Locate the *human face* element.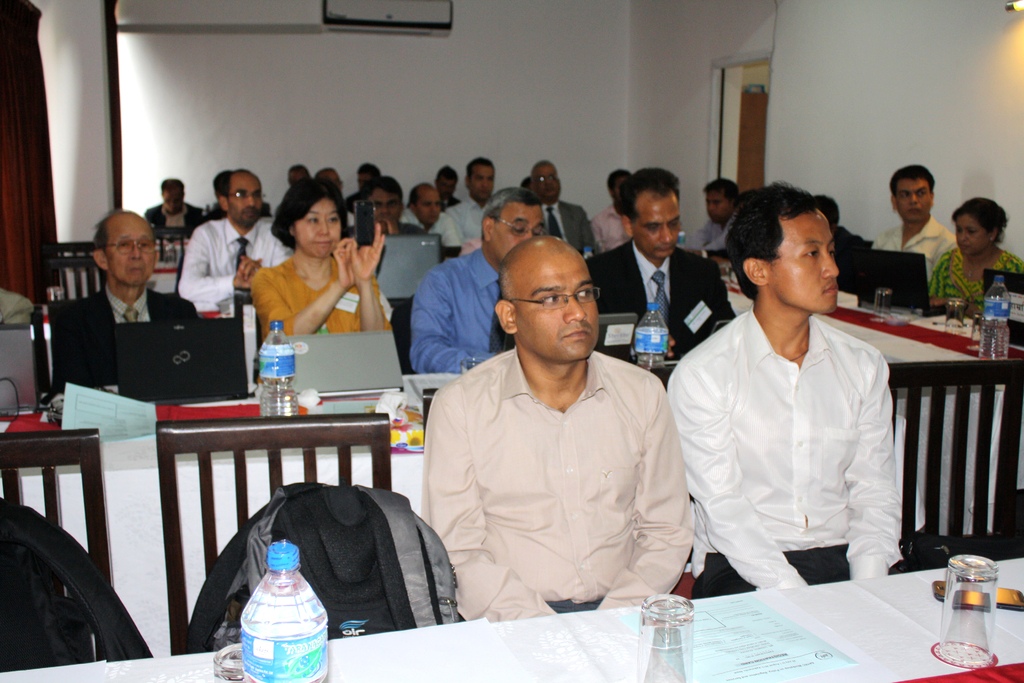
Element bbox: BBox(372, 190, 404, 220).
